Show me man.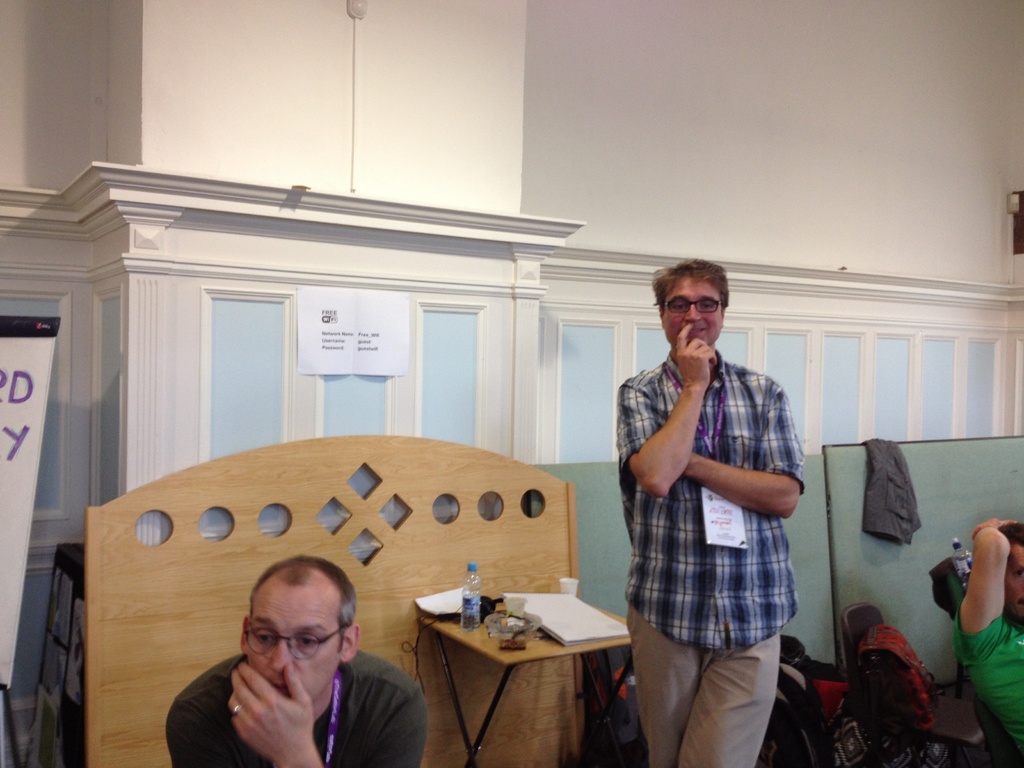
man is here: [left=172, top=578, right=422, bottom=765].
